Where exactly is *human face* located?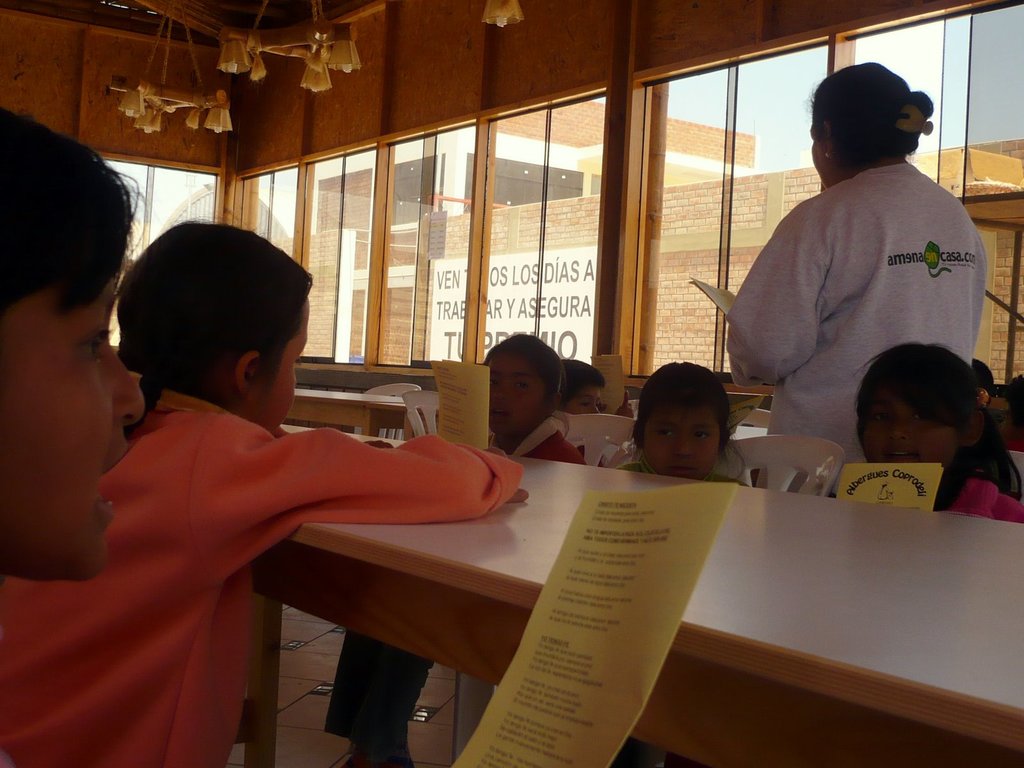
Its bounding box is bbox(862, 392, 961, 480).
